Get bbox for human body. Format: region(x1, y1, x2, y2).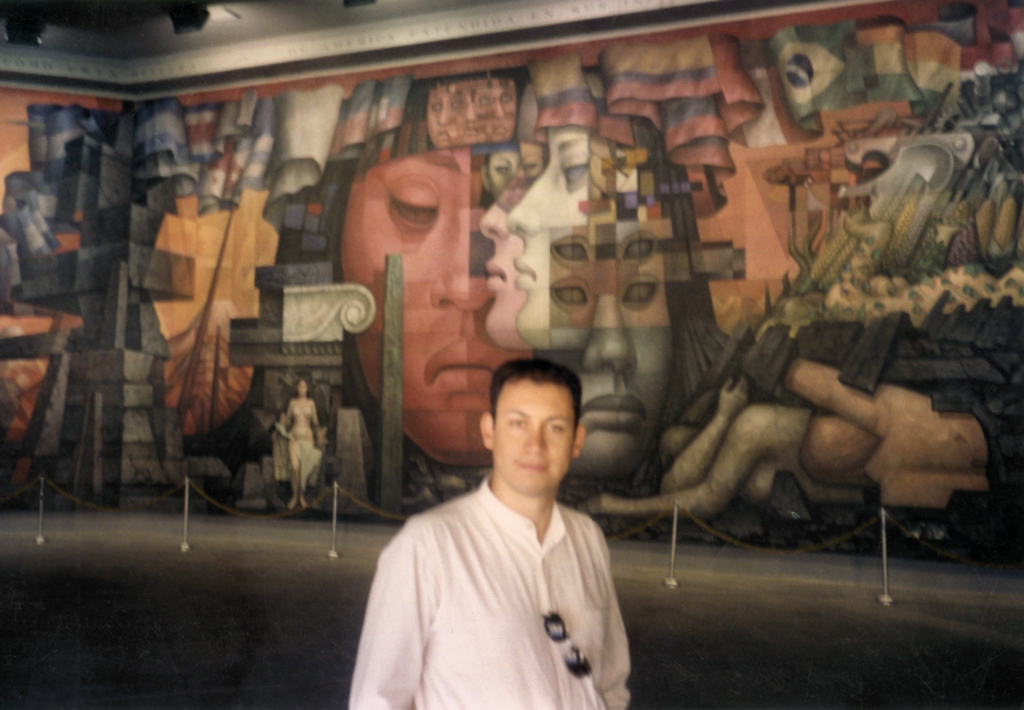
region(276, 358, 317, 509).
